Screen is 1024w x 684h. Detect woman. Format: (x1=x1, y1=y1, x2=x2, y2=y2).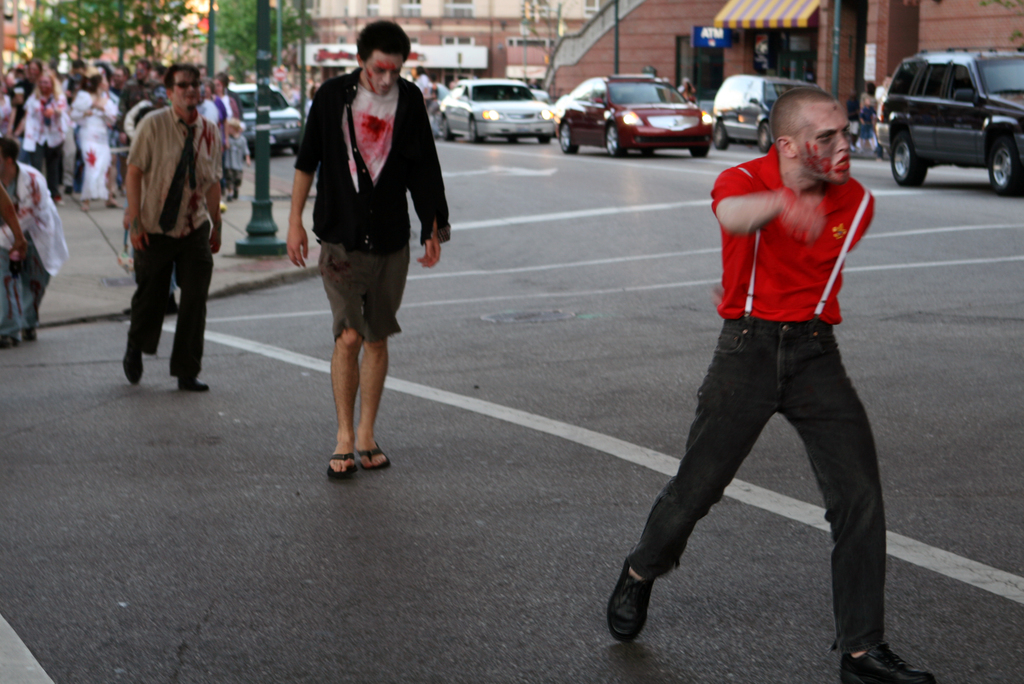
(x1=67, y1=77, x2=118, y2=210).
